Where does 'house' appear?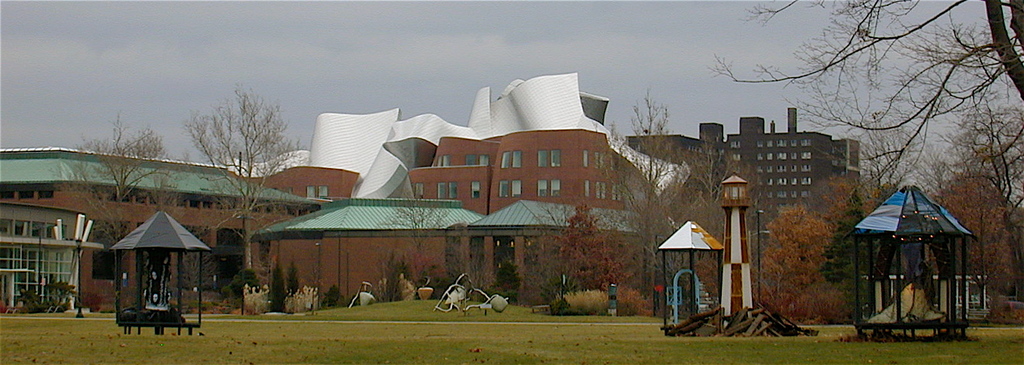
Appears at (0,201,76,318).
